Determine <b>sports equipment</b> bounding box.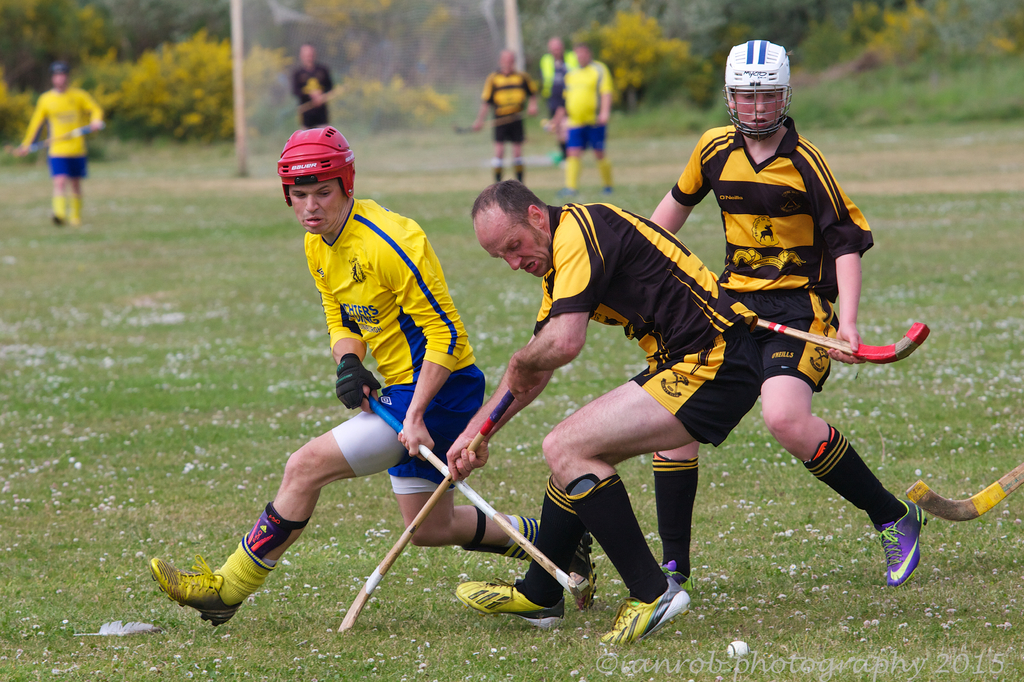
Determined: 602,574,691,656.
